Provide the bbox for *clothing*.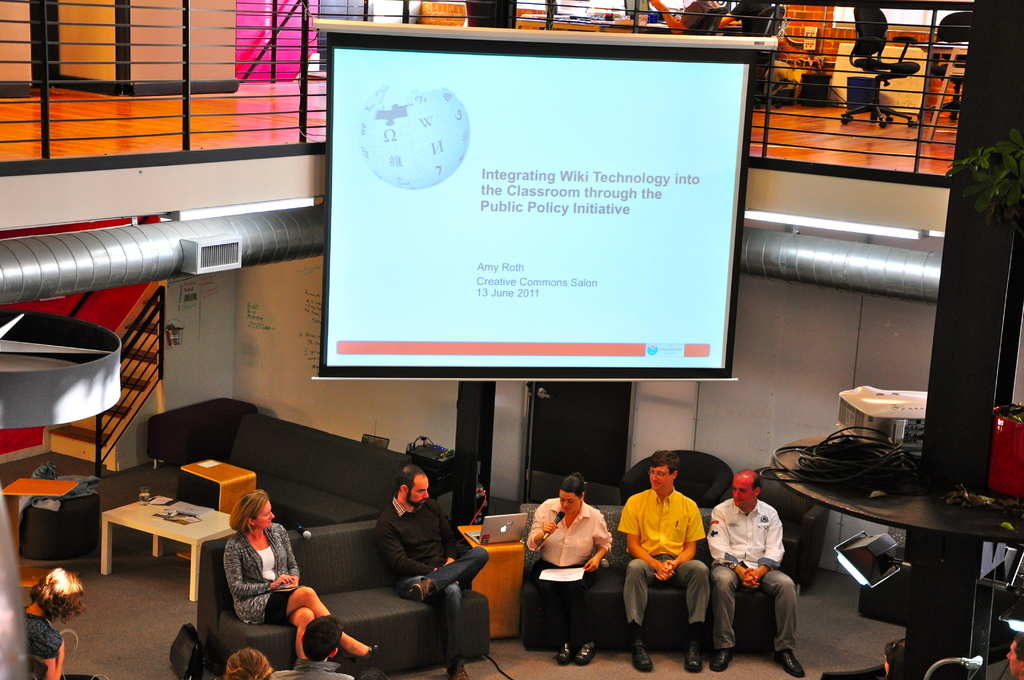
(x1=608, y1=489, x2=728, y2=638).
